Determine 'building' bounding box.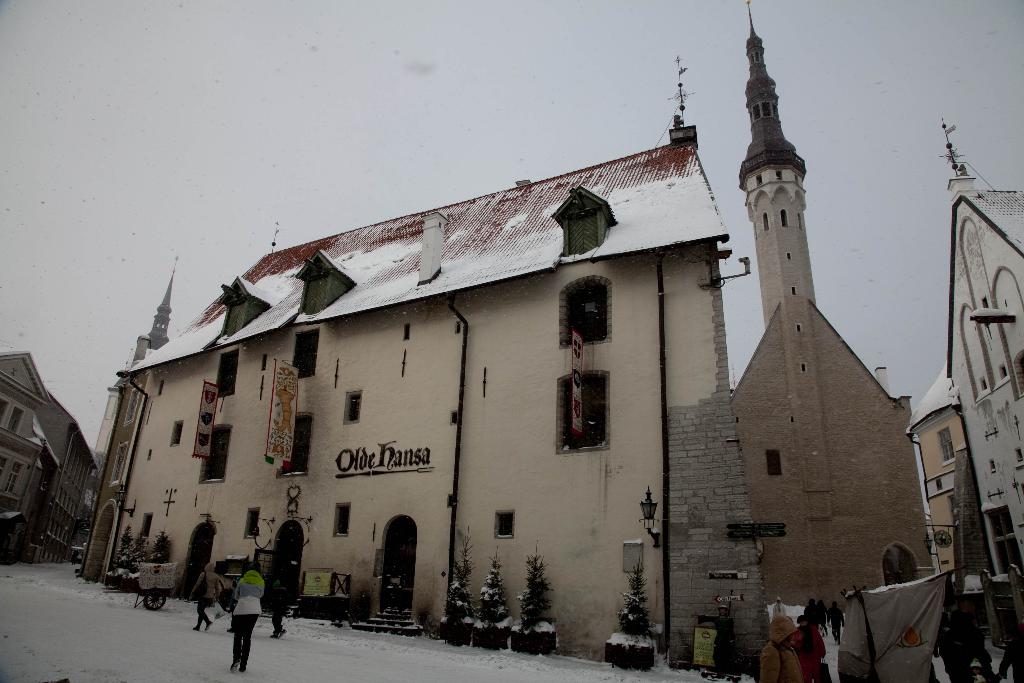
Determined: <bbox>945, 124, 1023, 614</bbox>.
